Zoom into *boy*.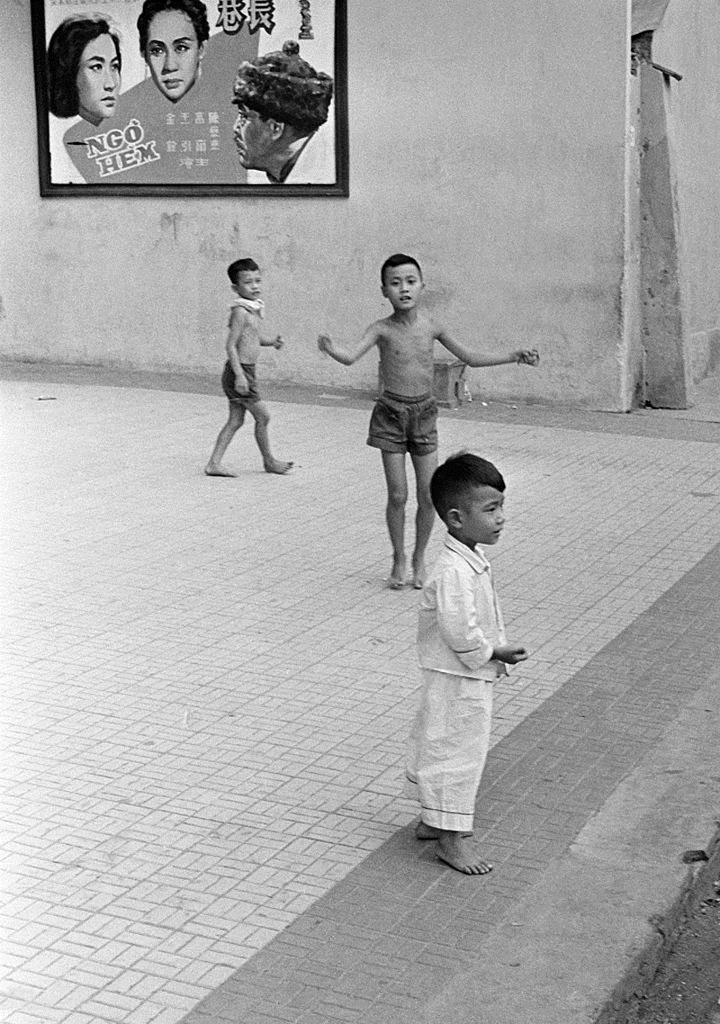
Zoom target: rect(382, 407, 542, 867).
